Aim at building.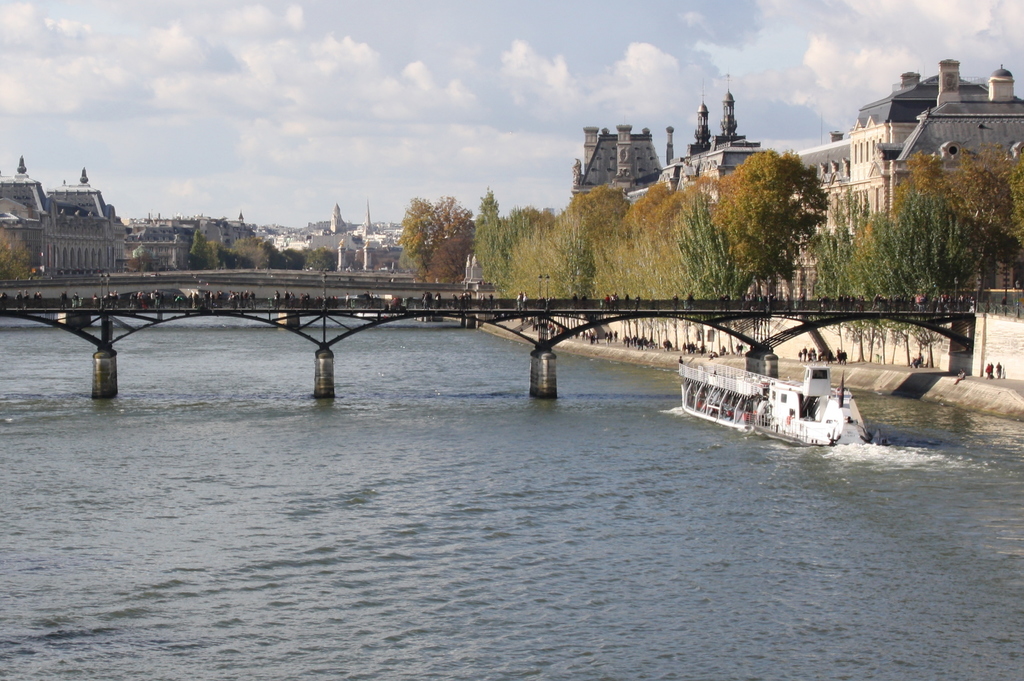
Aimed at crop(794, 58, 1023, 299).
